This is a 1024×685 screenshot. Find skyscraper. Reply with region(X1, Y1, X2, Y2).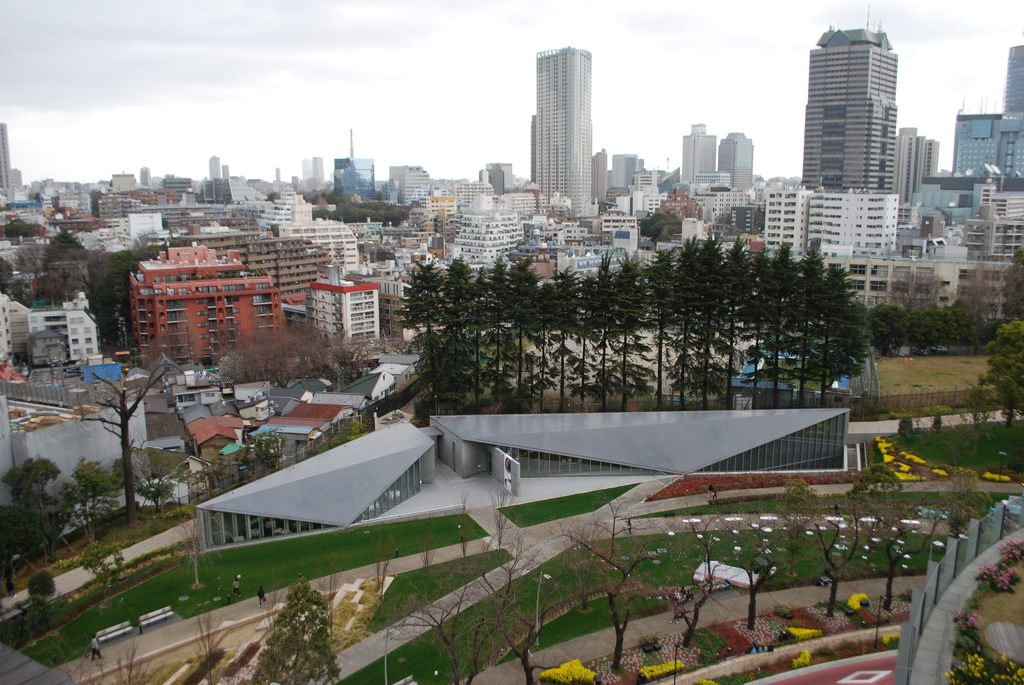
region(390, 159, 430, 205).
